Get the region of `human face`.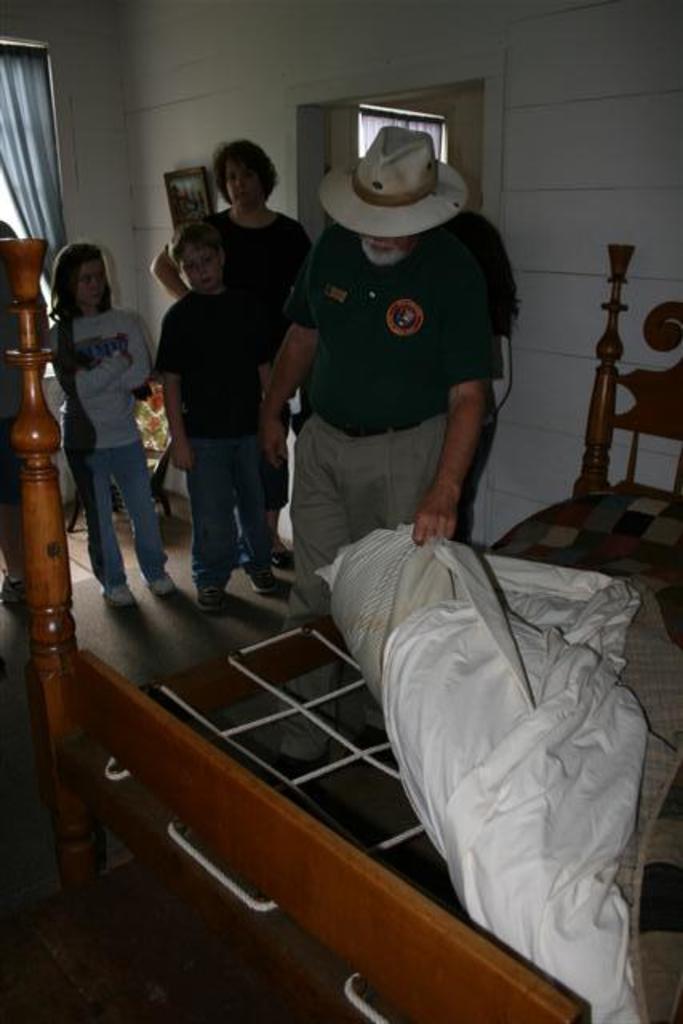
(x1=179, y1=240, x2=219, y2=293).
